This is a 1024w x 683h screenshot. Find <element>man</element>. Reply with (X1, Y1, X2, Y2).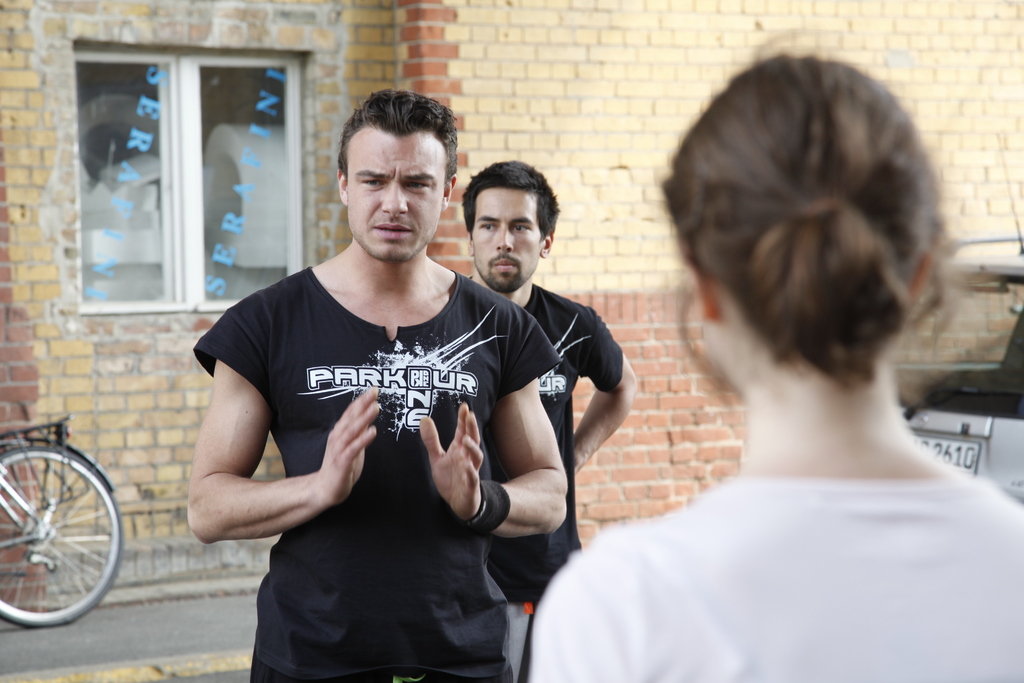
(481, 160, 636, 682).
